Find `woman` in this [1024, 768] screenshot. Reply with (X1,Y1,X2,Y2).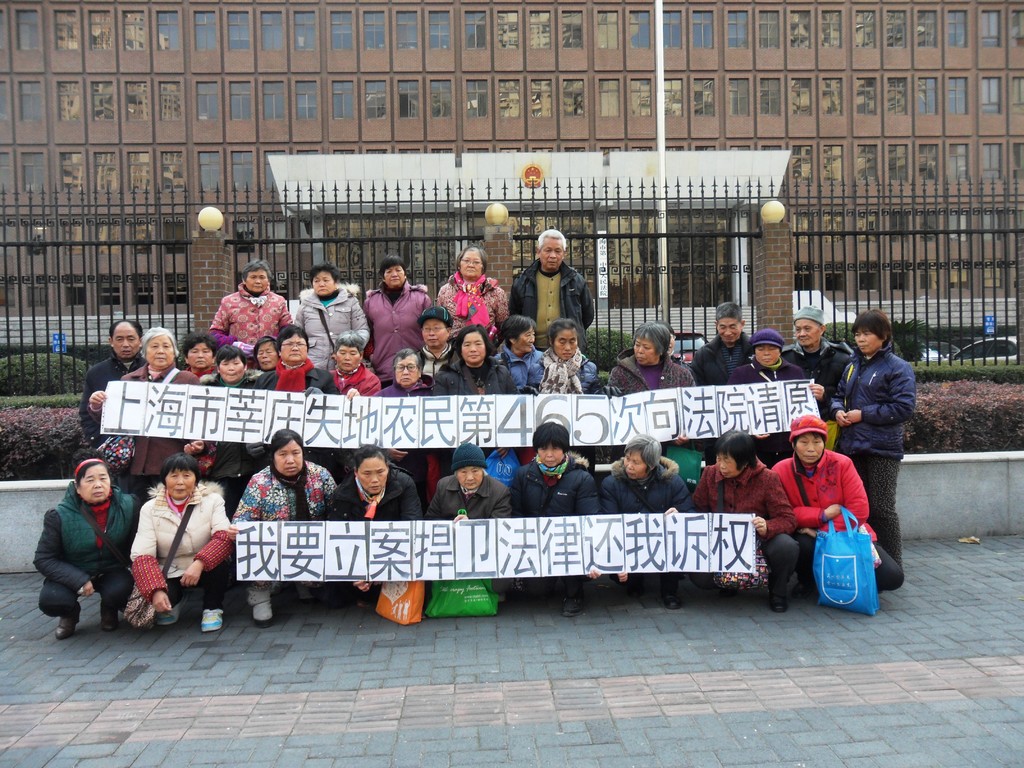
(771,412,904,603).
